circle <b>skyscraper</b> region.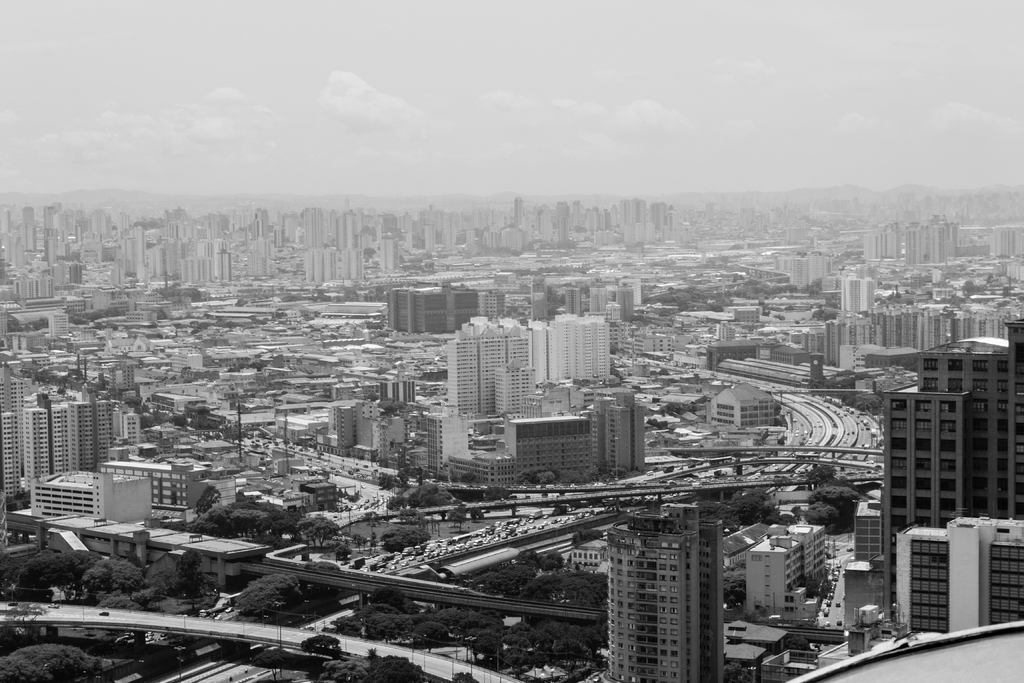
Region: (x1=0, y1=363, x2=20, y2=424).
